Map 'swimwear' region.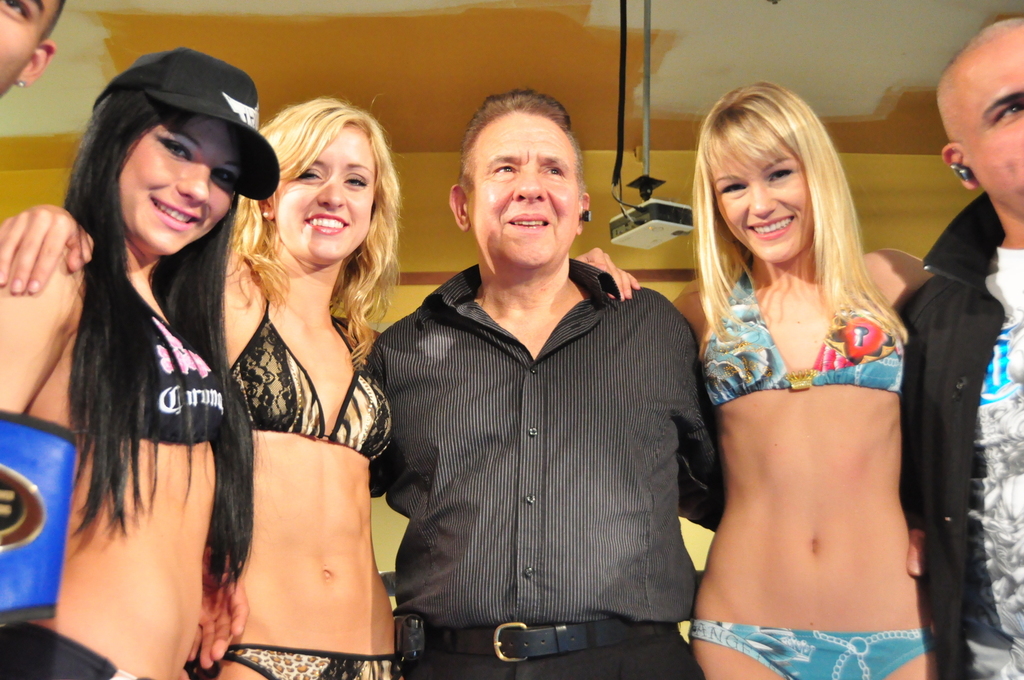
Mapped to box(0, 626, 149, 679).
